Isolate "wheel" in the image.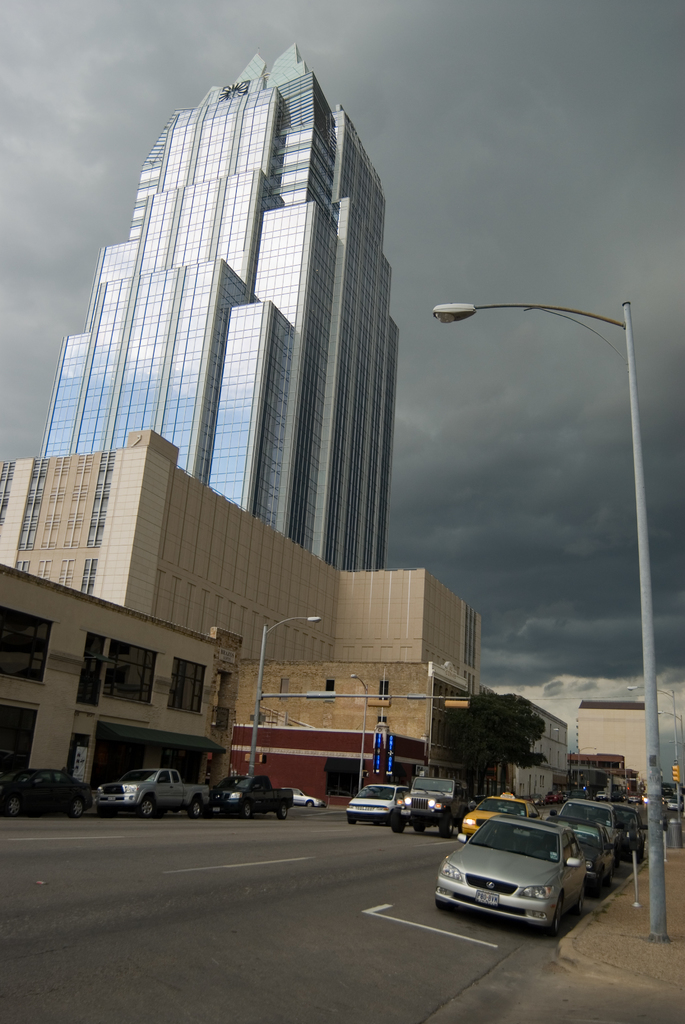
Isolated region: 72 803 88 819.
